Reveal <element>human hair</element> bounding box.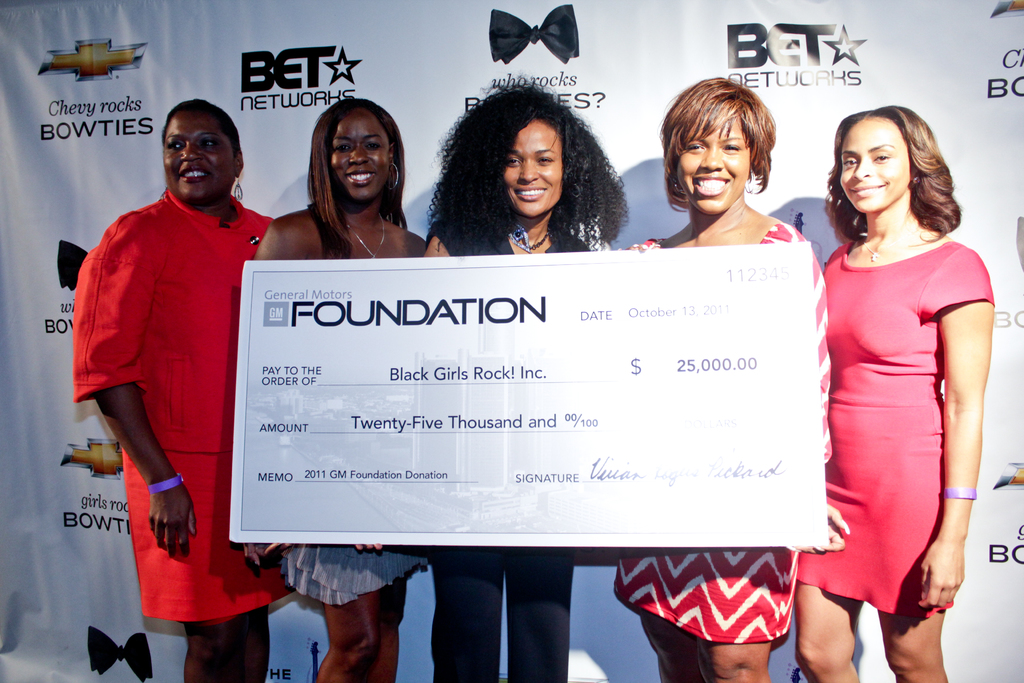
Revealed: x1=161 y1=98 x2=243 y2=162.
